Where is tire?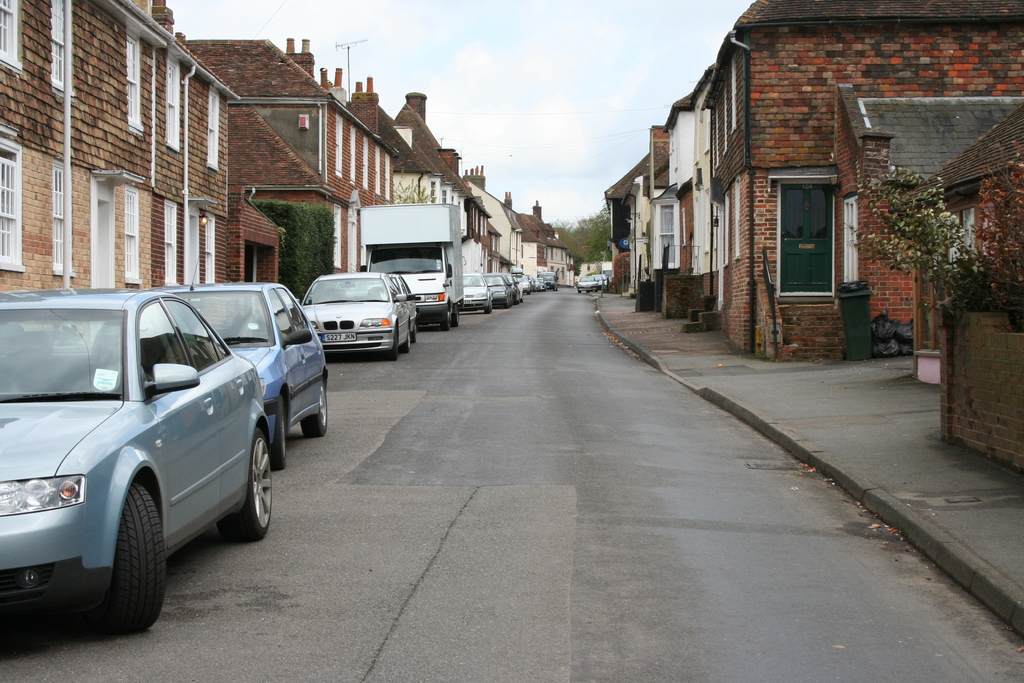
(left=452, top=300, right=461, bottom=324).
